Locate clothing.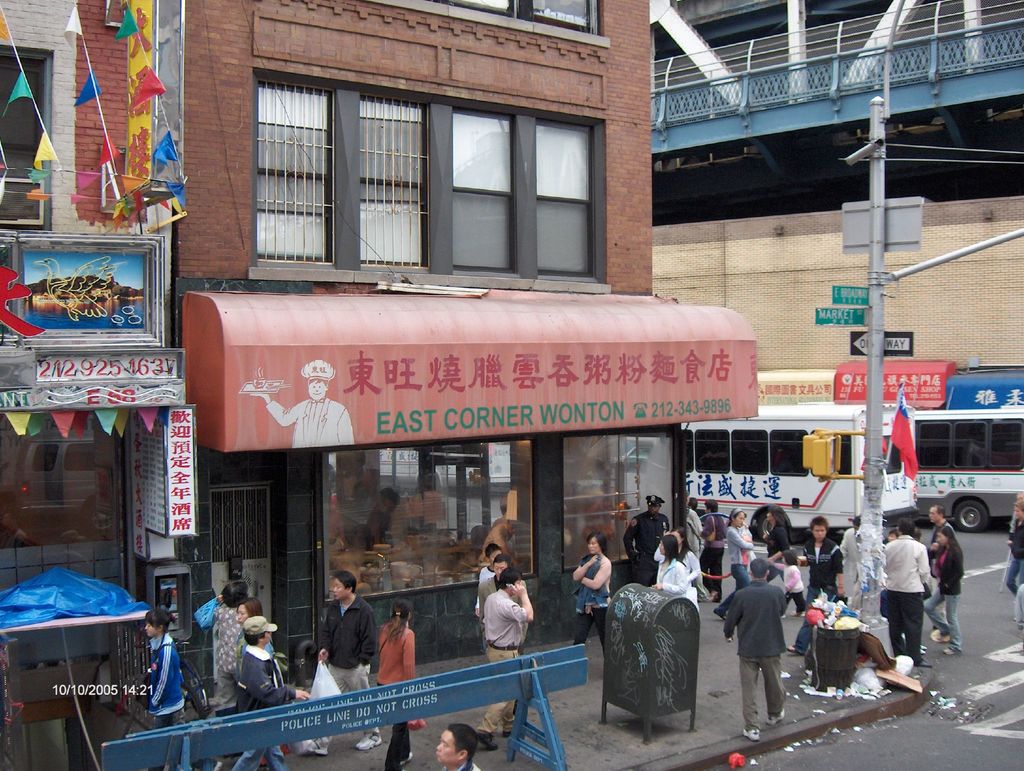
Bounding box: 373,623,414,770.
